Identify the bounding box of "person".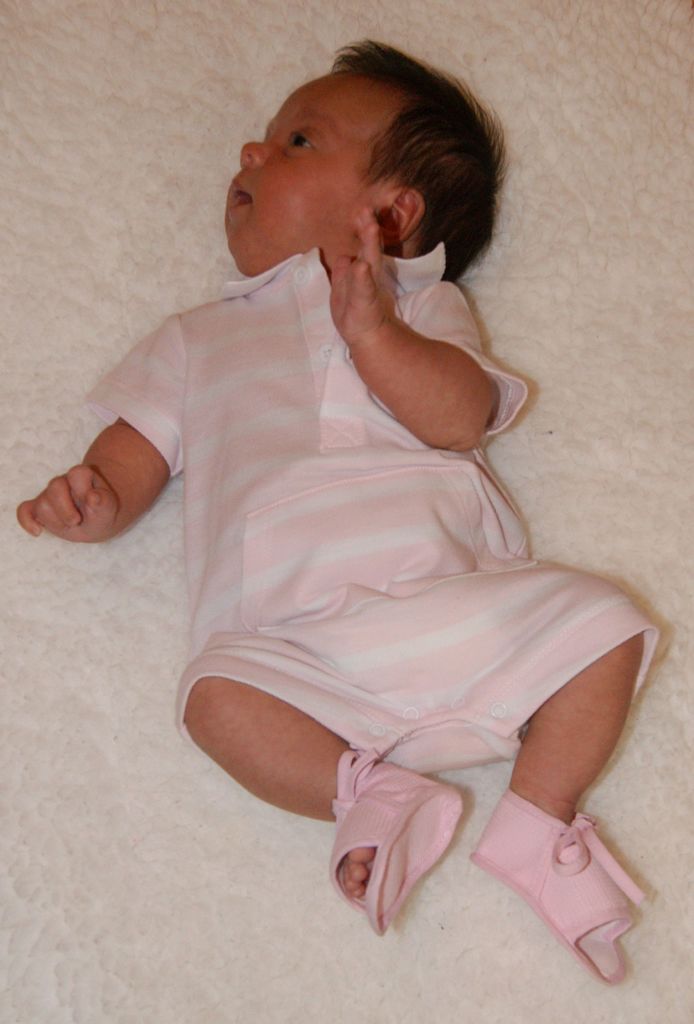
bbox=[64, 44, 665, 926].
